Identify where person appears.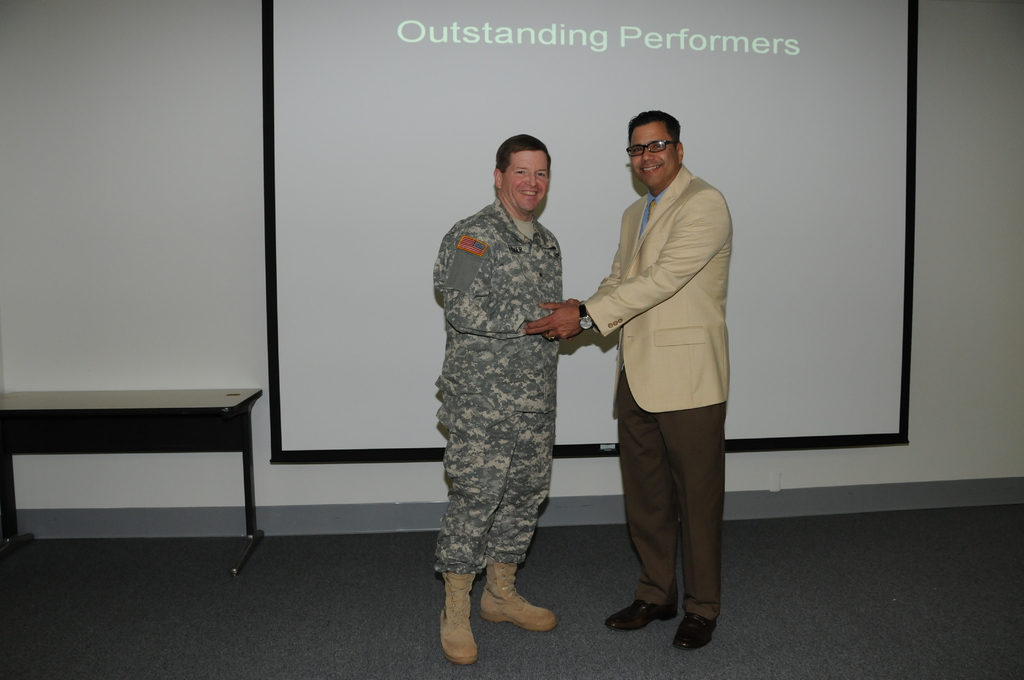
Appears at <box>531,110,730,659</box>.
